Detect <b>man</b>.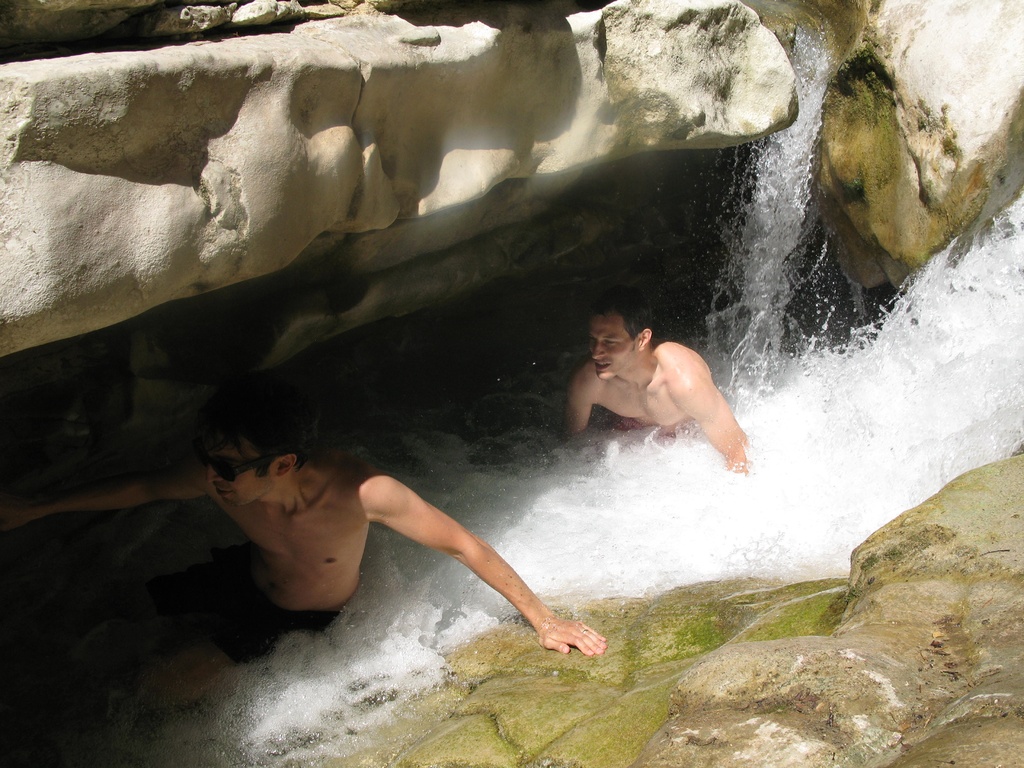
Detected at 0/376/612/685.
